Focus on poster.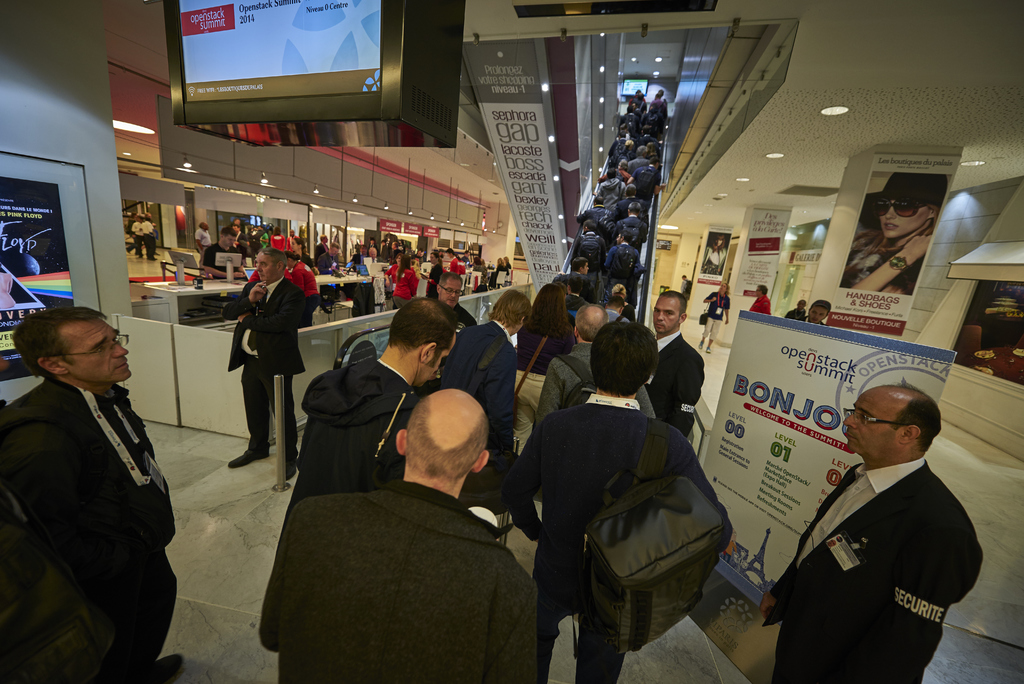
Focused at left=696, top=229, right=733, bottom=283.
